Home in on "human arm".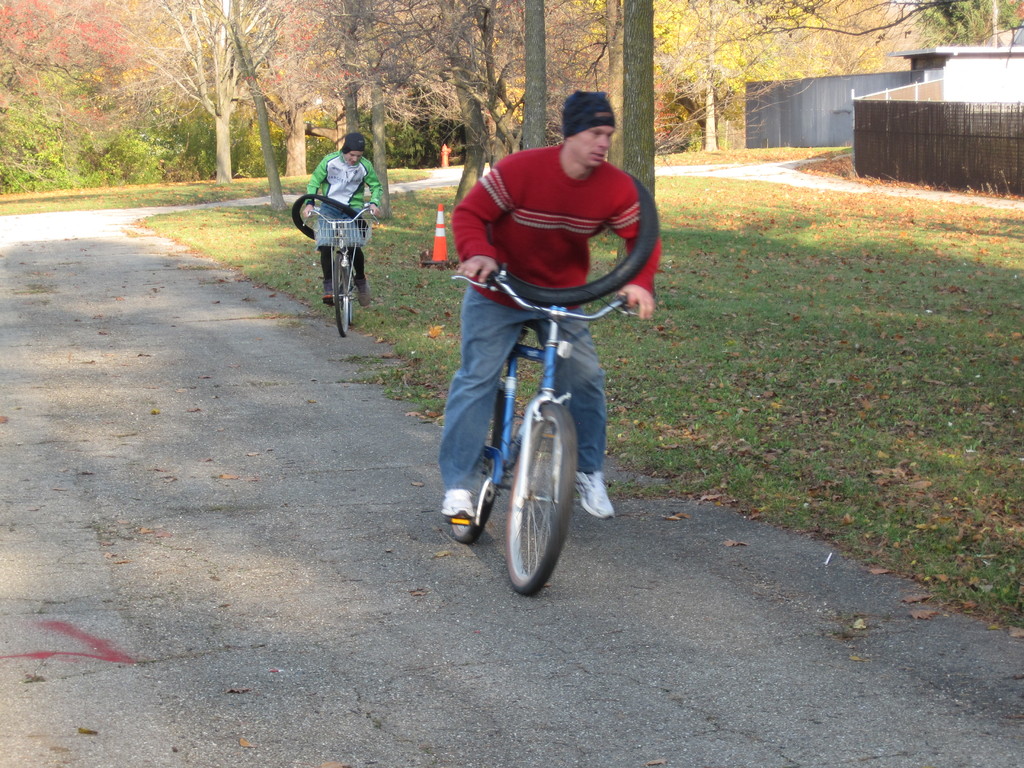
Homed in at 447/159/515/284.
